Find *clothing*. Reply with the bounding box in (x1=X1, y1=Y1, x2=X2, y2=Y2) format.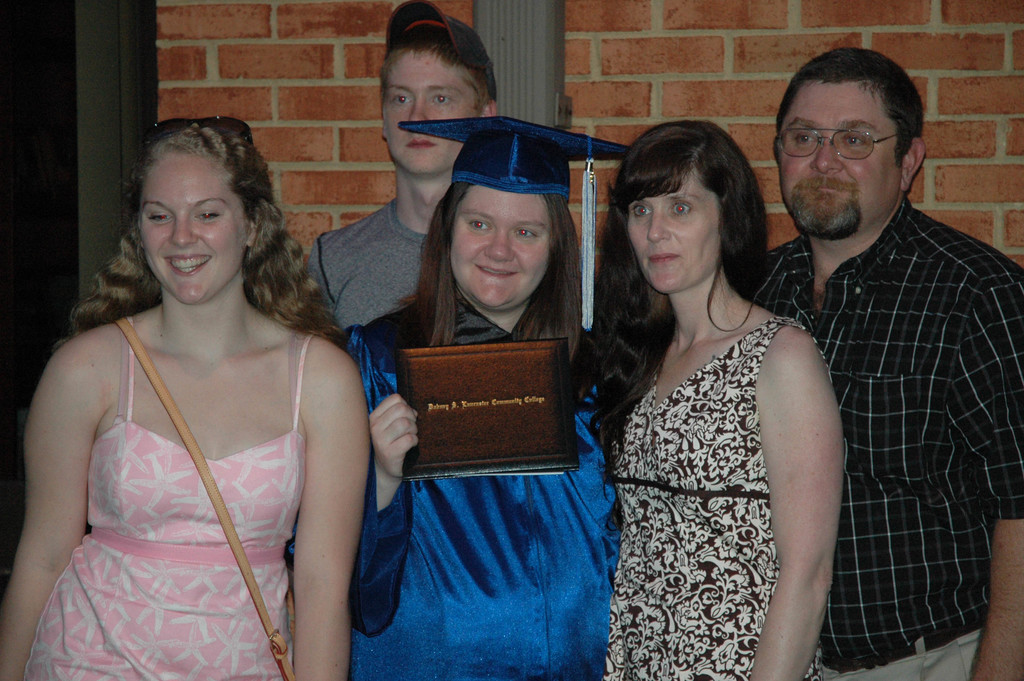
(x1=344, y1=286, x2=619, y2=680).
